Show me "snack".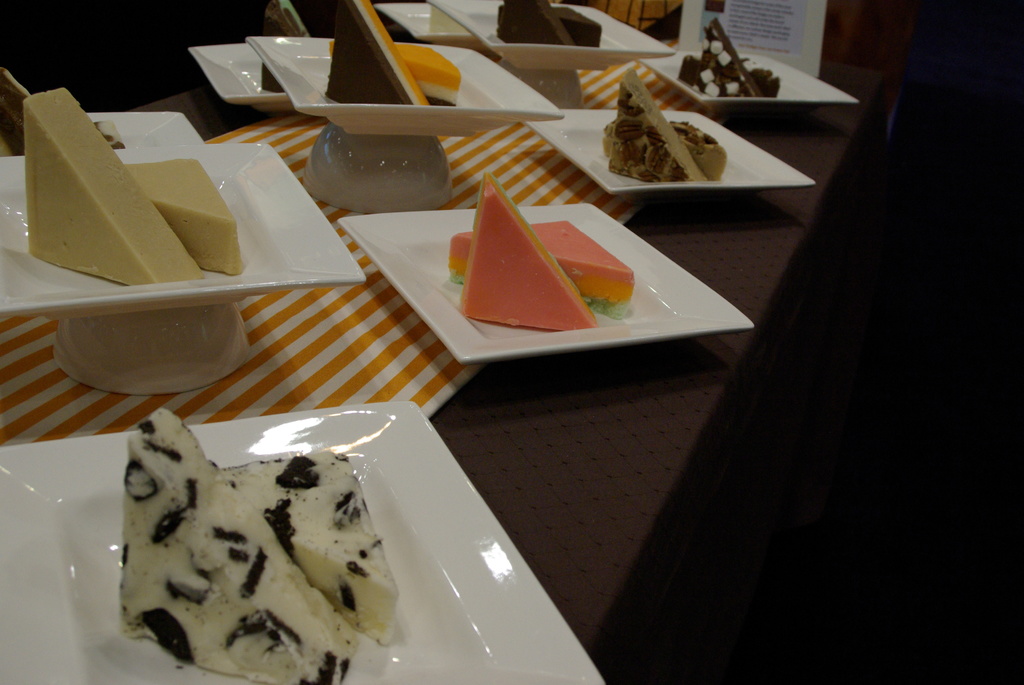
"snack" is here: bbox=(492, 0, 604, 46).
